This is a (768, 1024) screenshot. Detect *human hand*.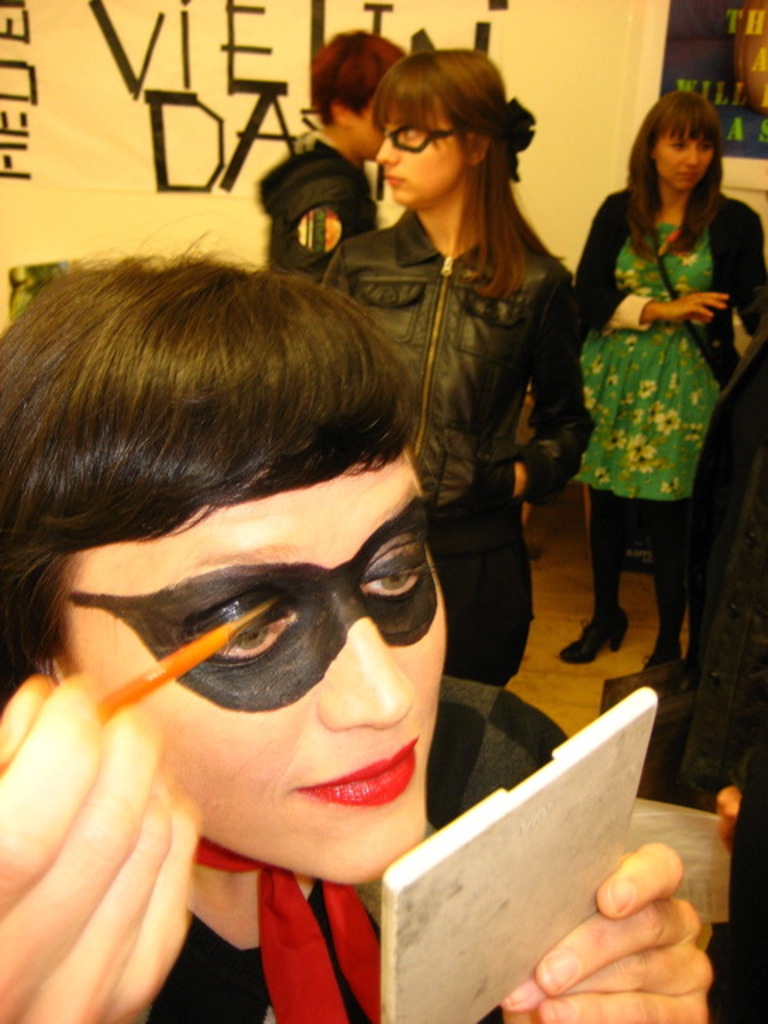
bbox(661, 291, 733, 328).
